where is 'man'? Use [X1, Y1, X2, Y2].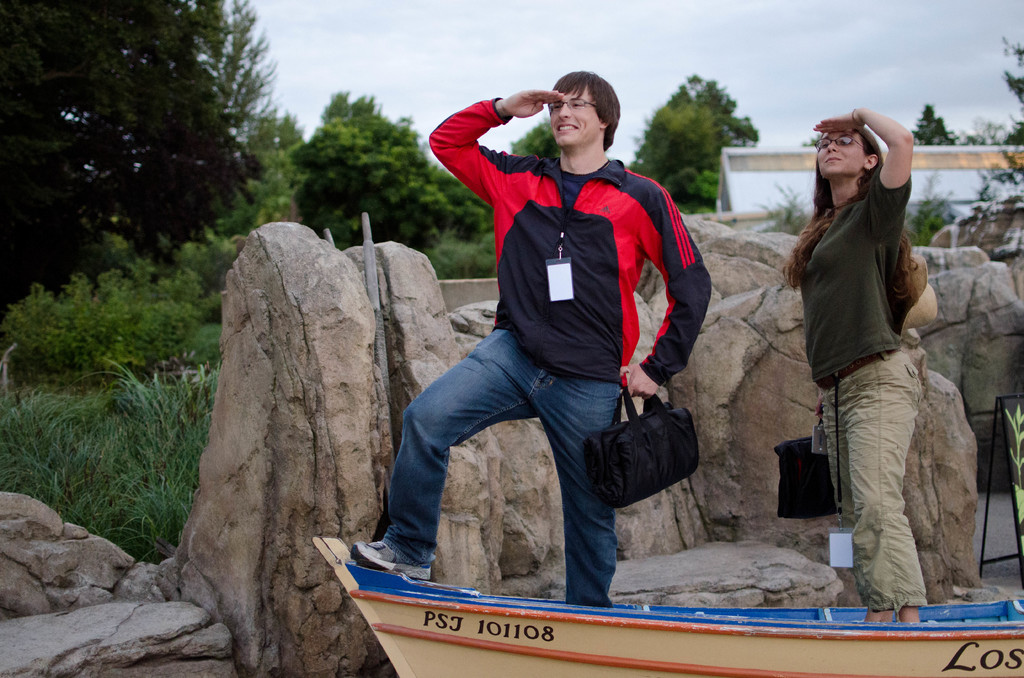
[380, 70, 744, 623].
